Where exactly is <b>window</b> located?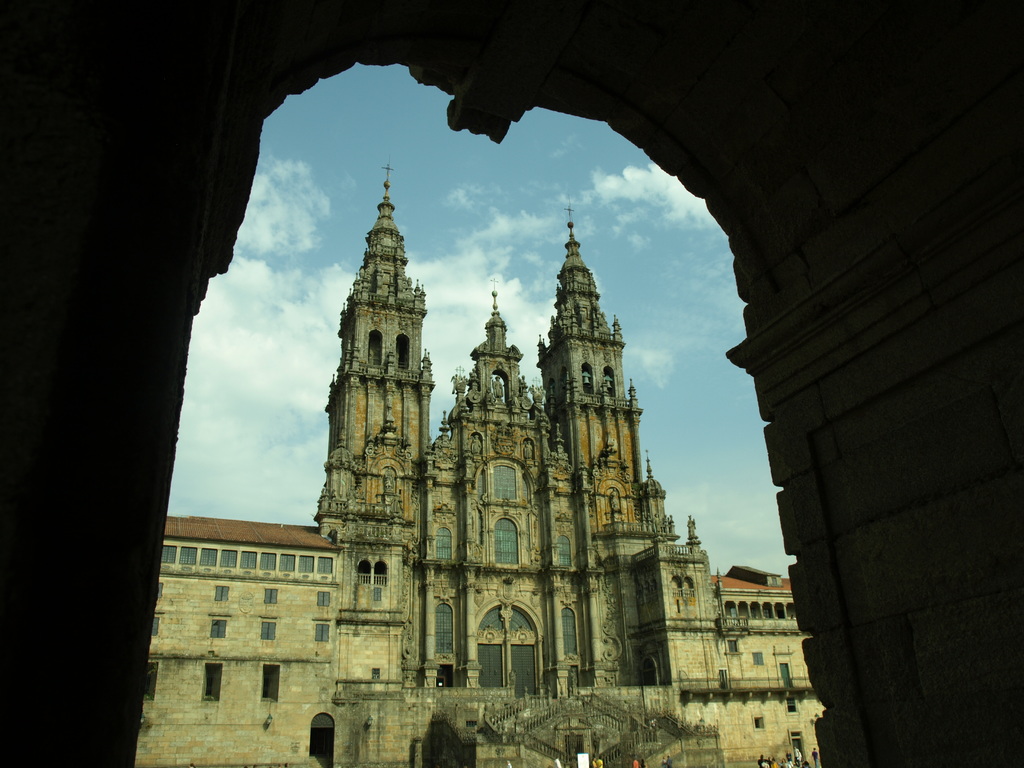
Its bounding box is [x1=524, y1=471, x2=529, y2=506].
